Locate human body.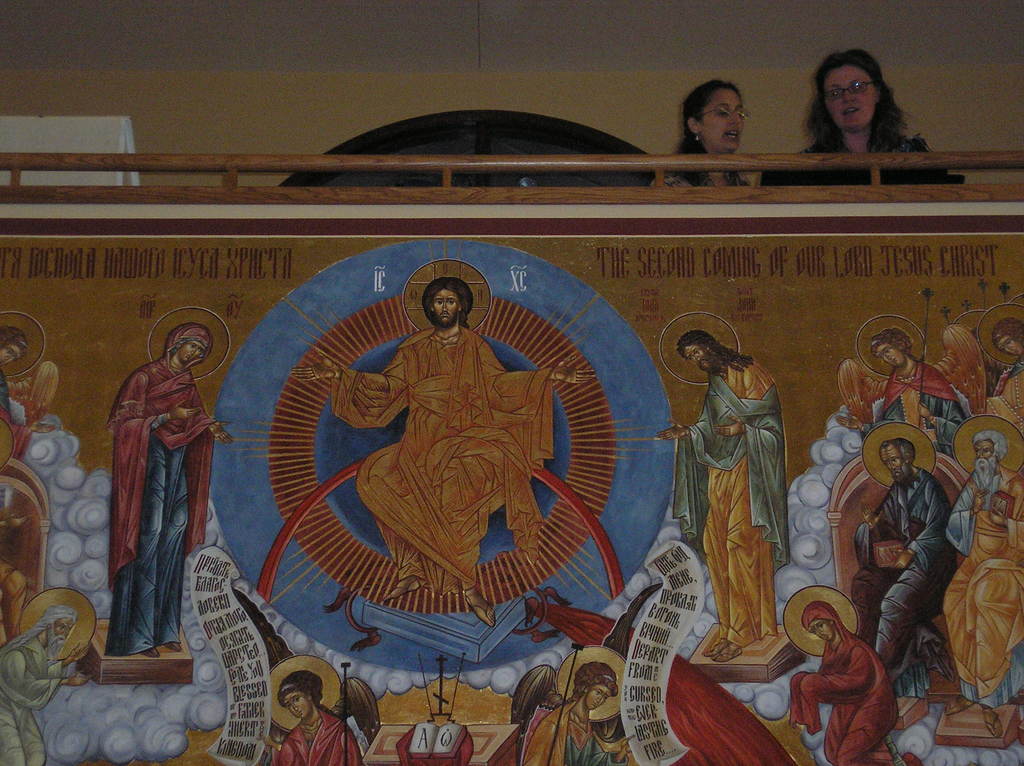
Bounding box: rect(945, 470, 1023, 692).
